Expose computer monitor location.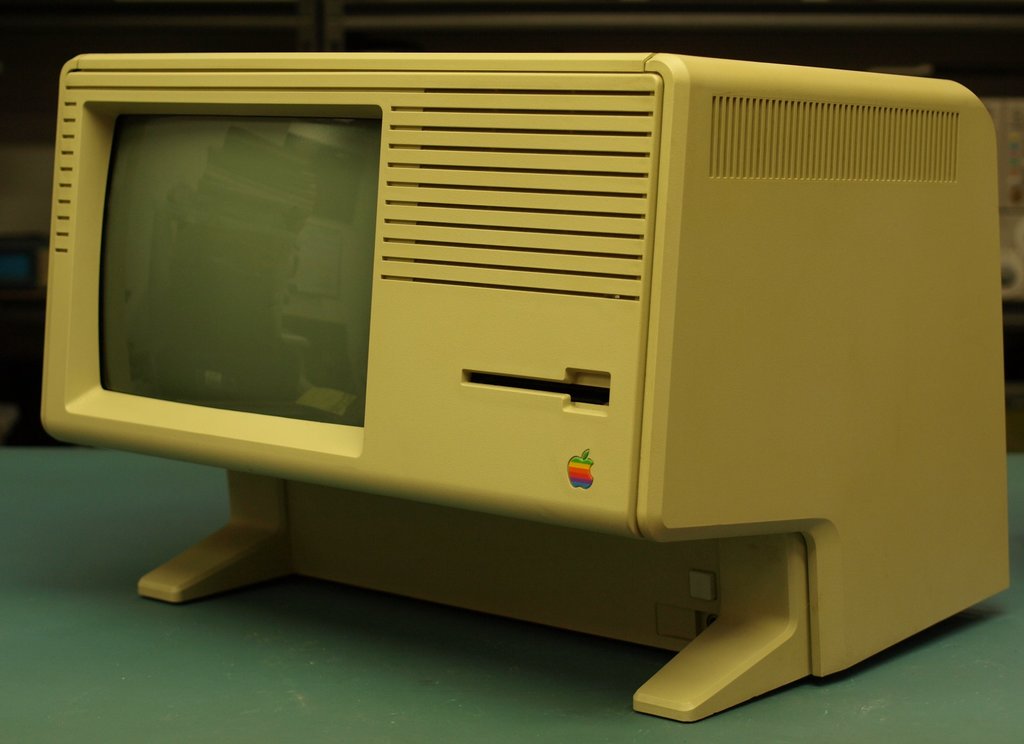
Exposed at [left=157, top=45, right=984, bottom=624].
